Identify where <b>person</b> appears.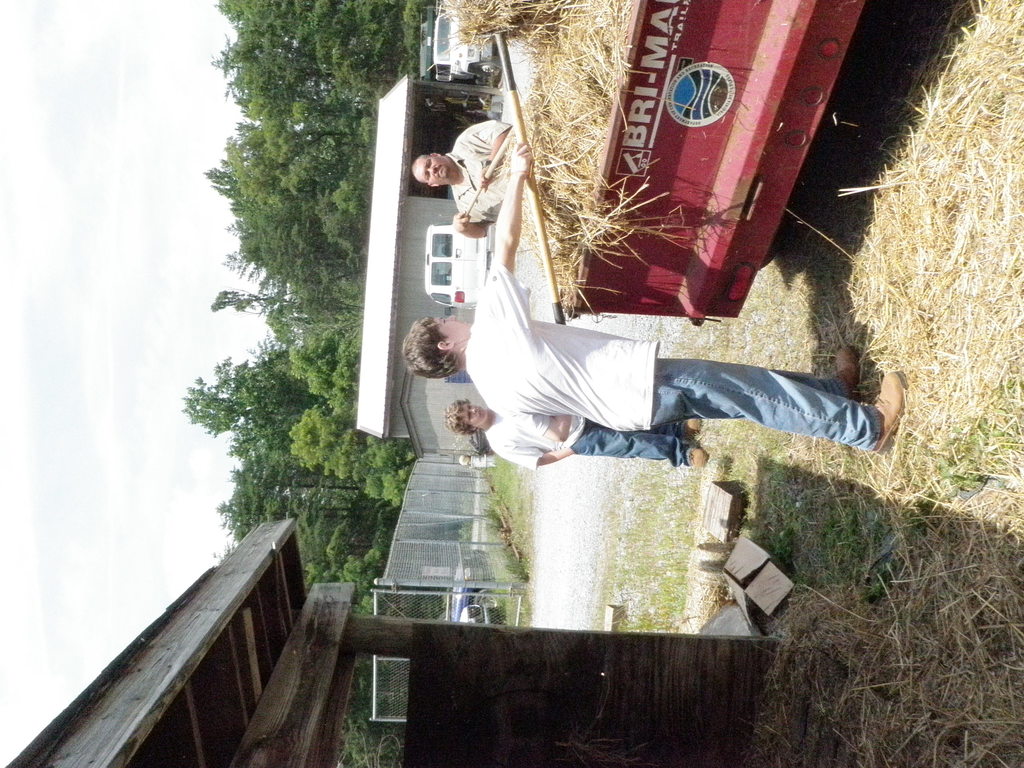
Appears at <box>444,396,715,470</box>.
